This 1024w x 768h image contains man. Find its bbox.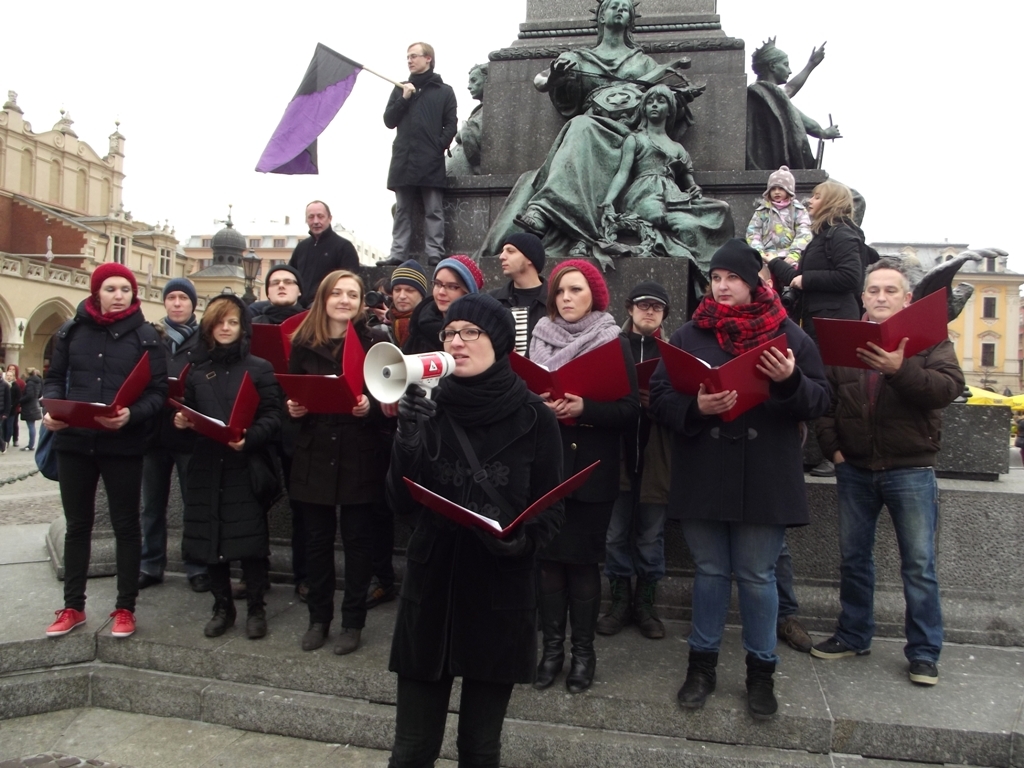
(378, 38, 456, 271).
